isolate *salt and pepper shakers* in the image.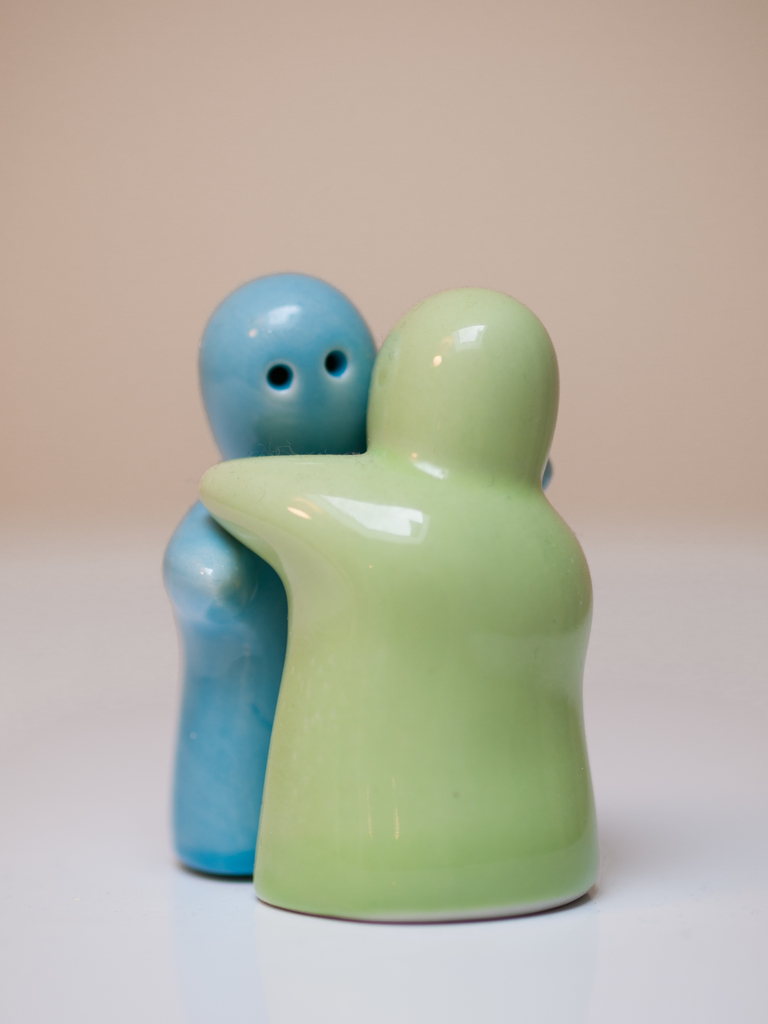
Isolated region: BBox(162, 264, 556, 877).
